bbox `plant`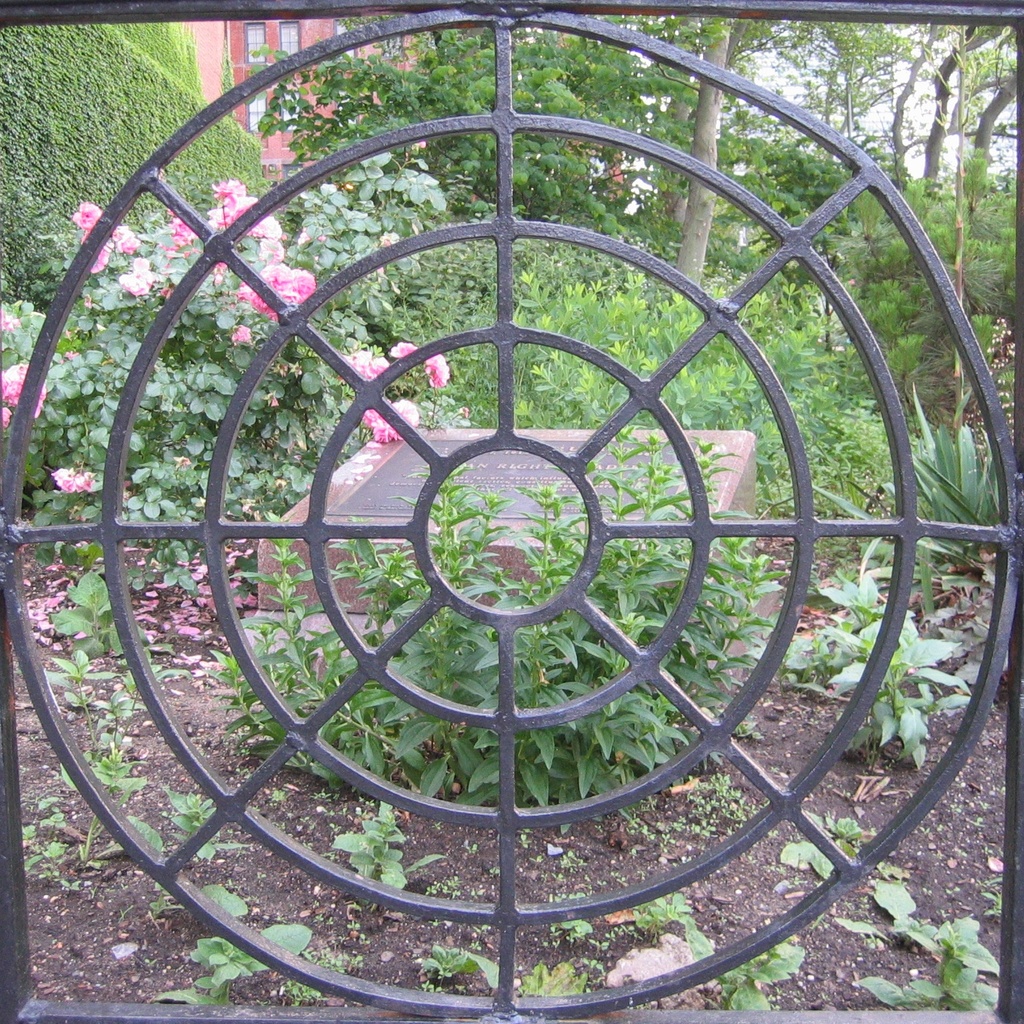
bbox(273, 132, 579, 435)
